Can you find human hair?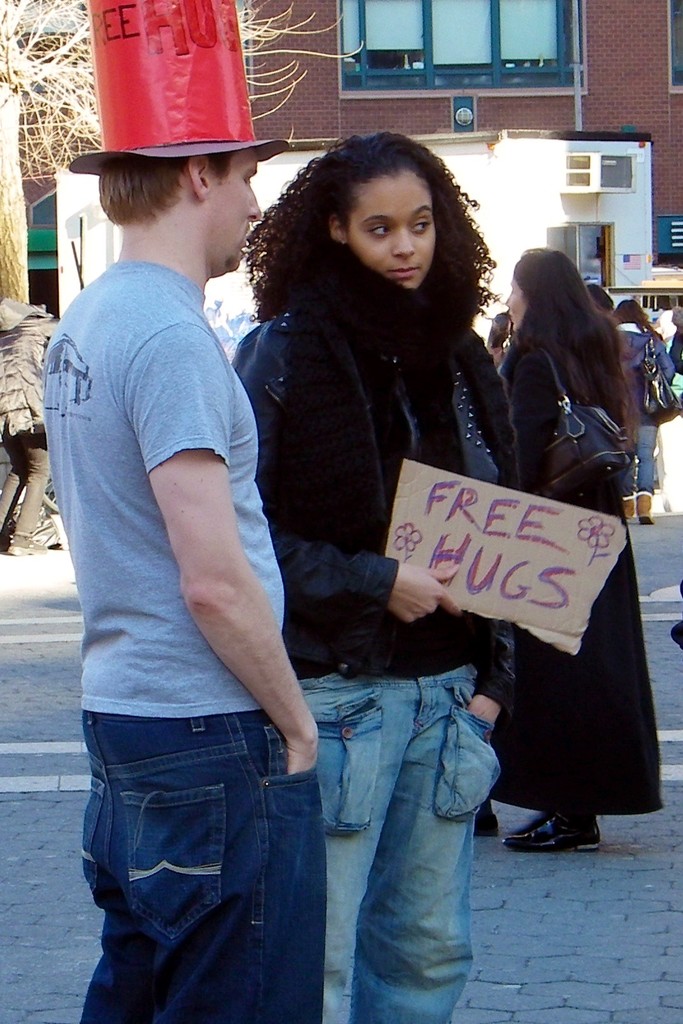
Yes, bounding box: x1=590, y1=282, x2=617, y2=312.
